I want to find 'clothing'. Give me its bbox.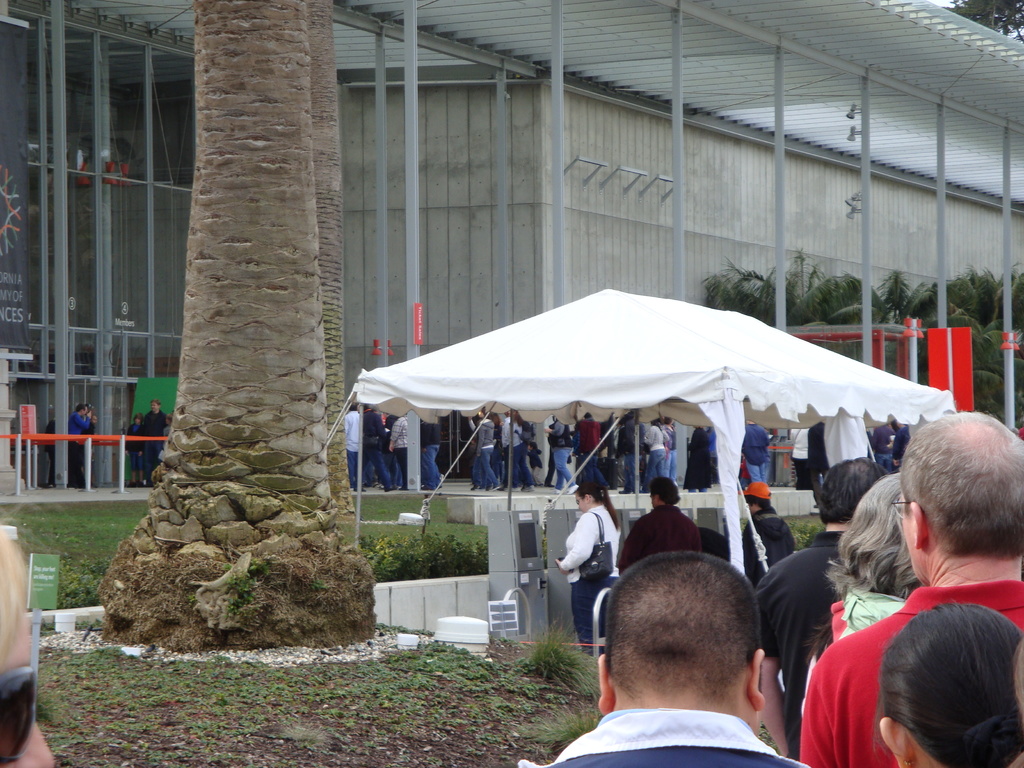
bbox=(801, 581, 1023, 767).
